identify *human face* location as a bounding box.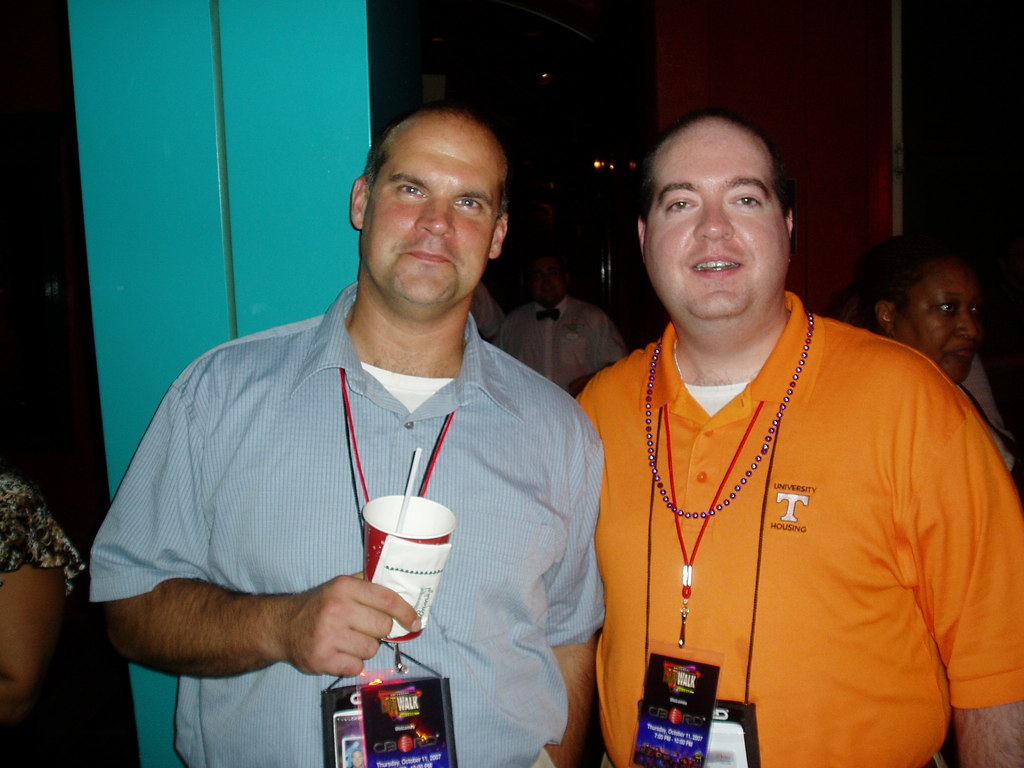
902 269 980 383.
